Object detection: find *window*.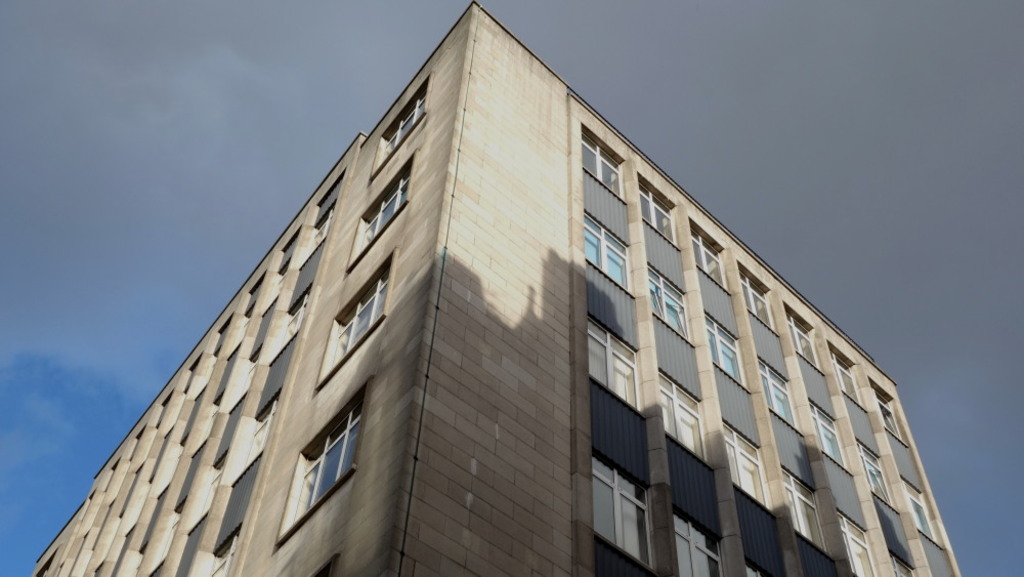
l=355, t=160, r=416, b=248.
